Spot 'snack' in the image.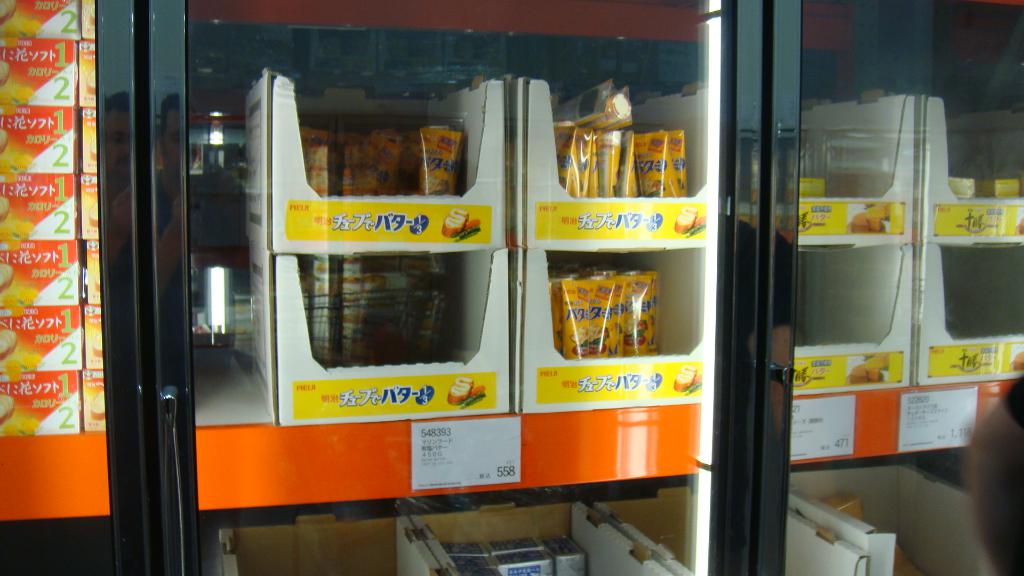
'snack' found at detection(1011, 353, 1023, 369).
